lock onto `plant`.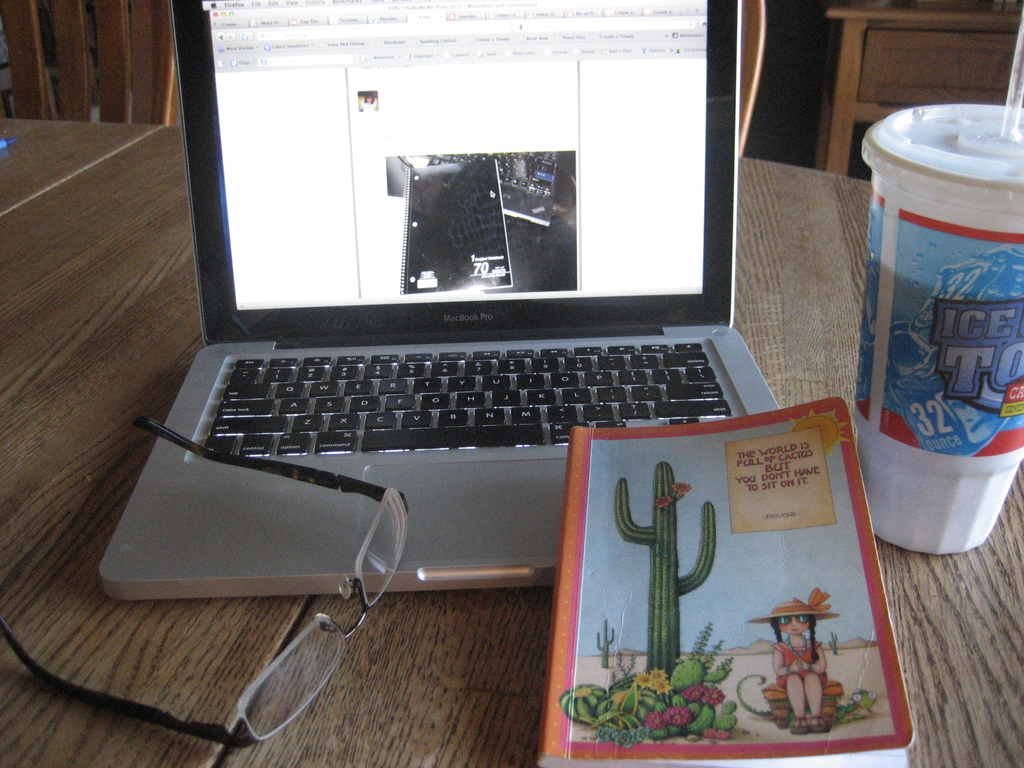
Locked: [x1=609, y1=458, x2=718, y2=683].
